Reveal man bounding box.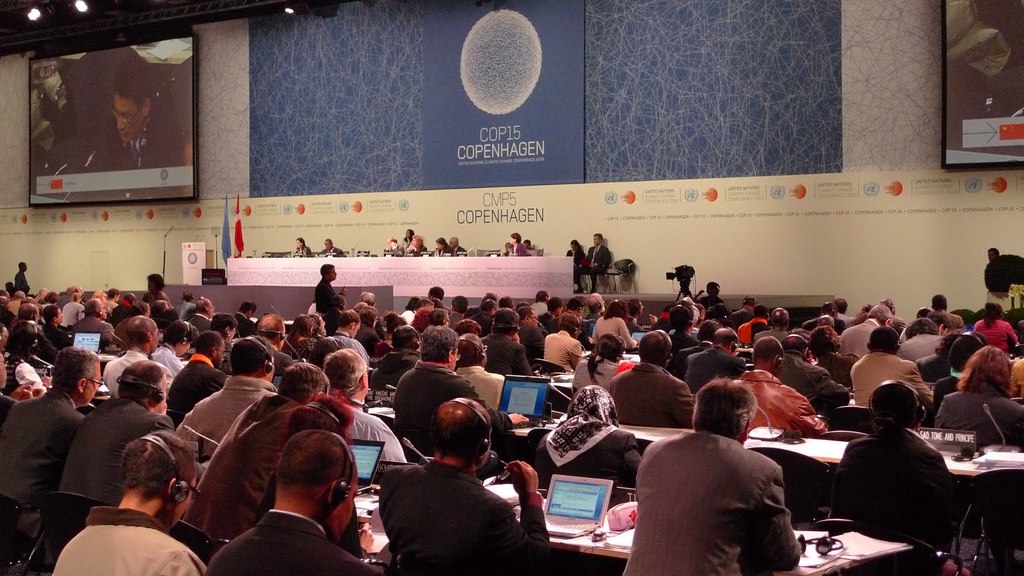
Revealed: (572,234,611,295).
